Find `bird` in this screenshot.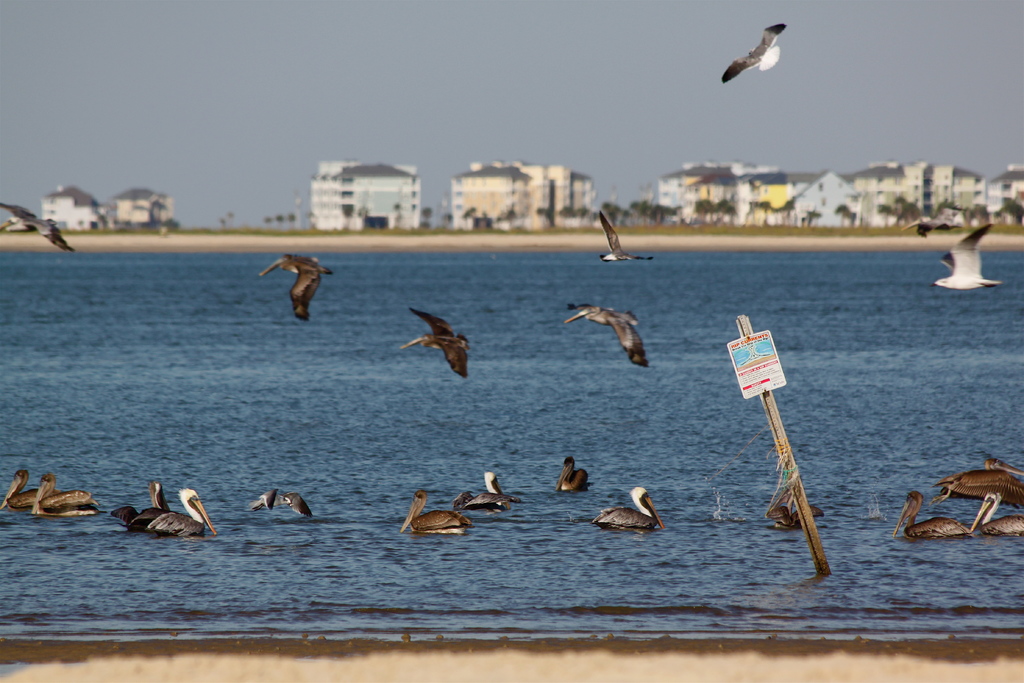
The bounding box for `bird` is [968,483,1023,537].
